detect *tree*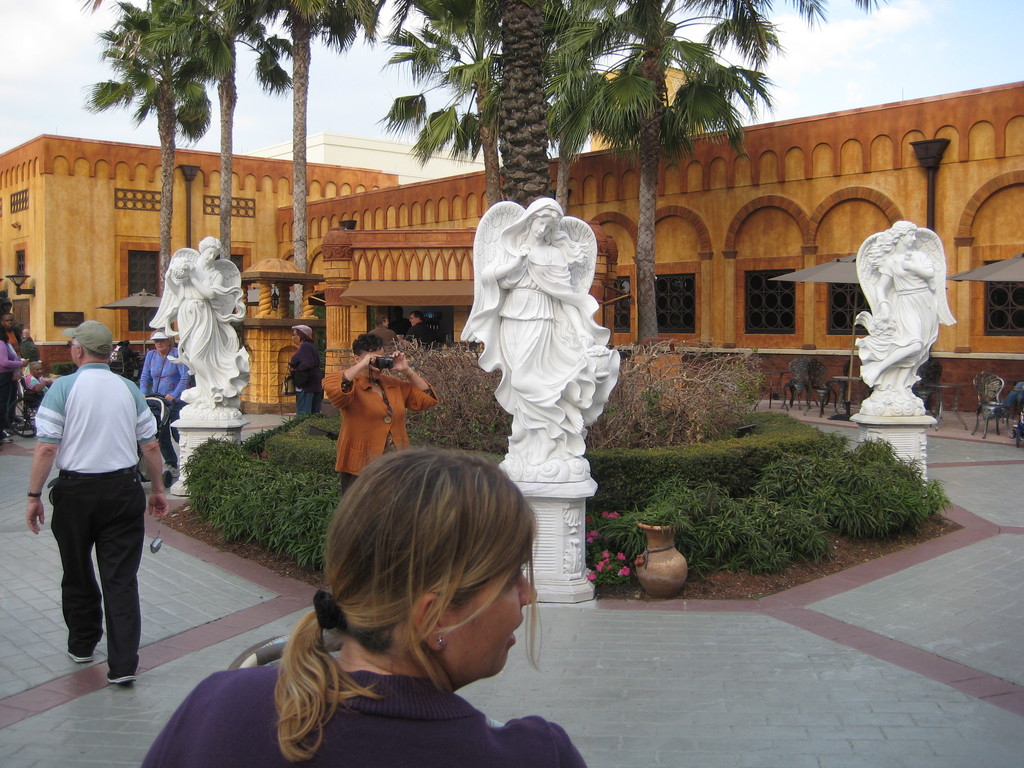
[545, 0, 784, 336]
